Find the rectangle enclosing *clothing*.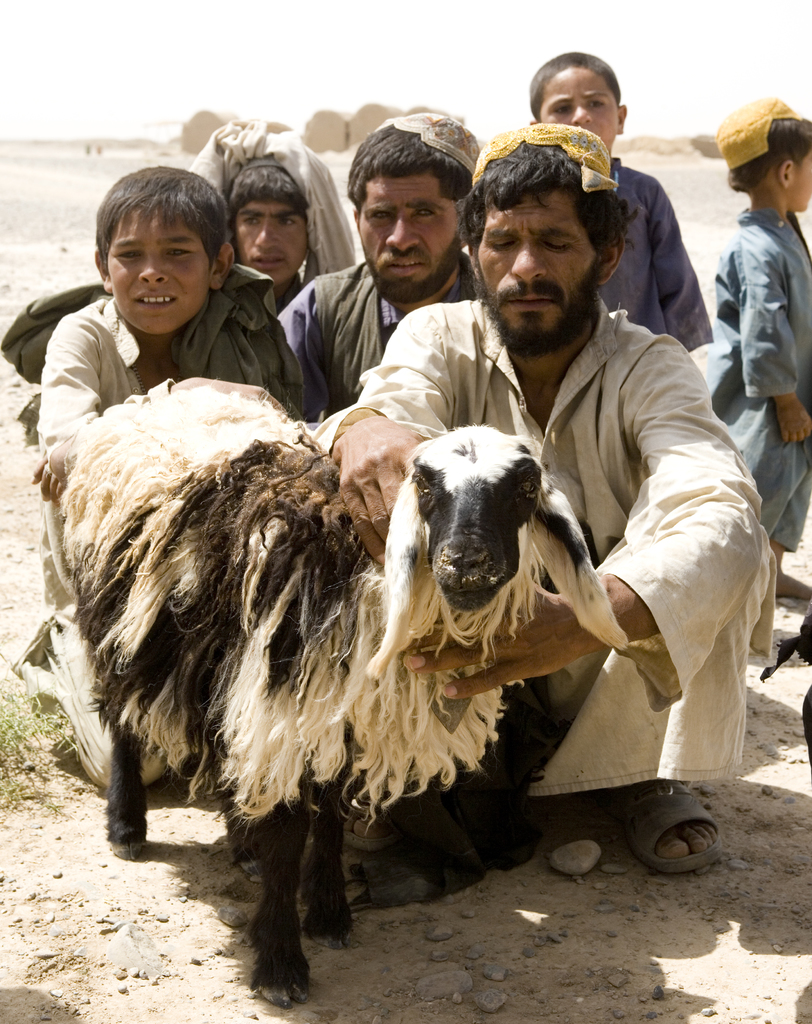
(587, 157, 713, 349).
